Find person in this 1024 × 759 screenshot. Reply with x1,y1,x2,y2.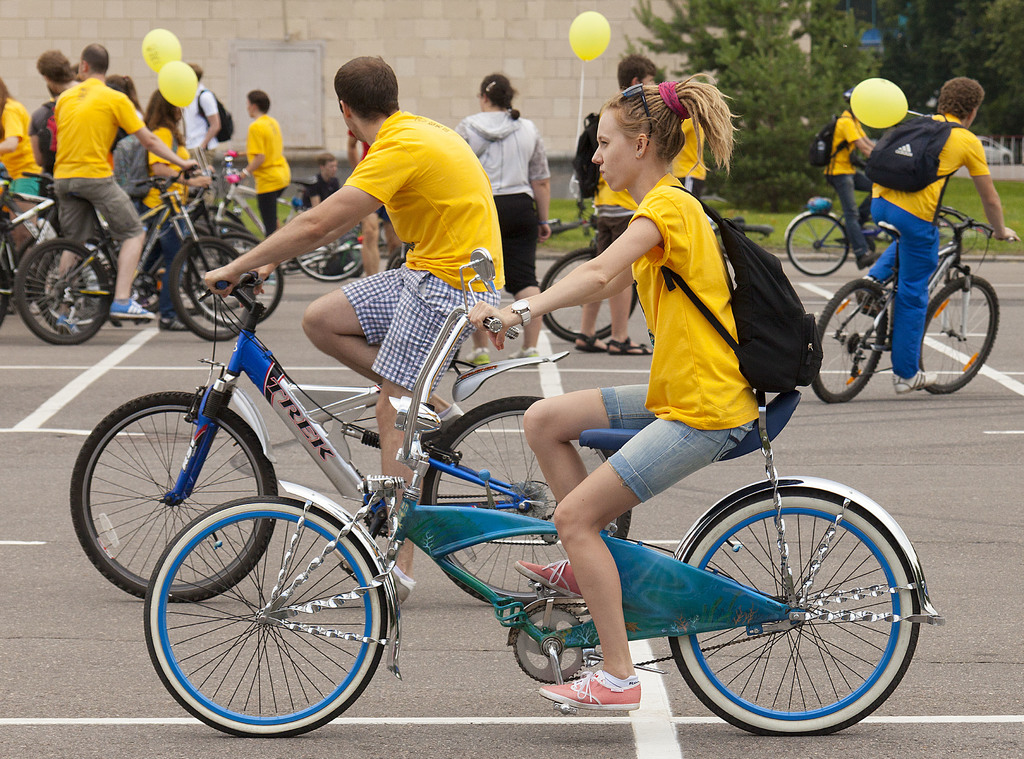
147,88,189,220.
